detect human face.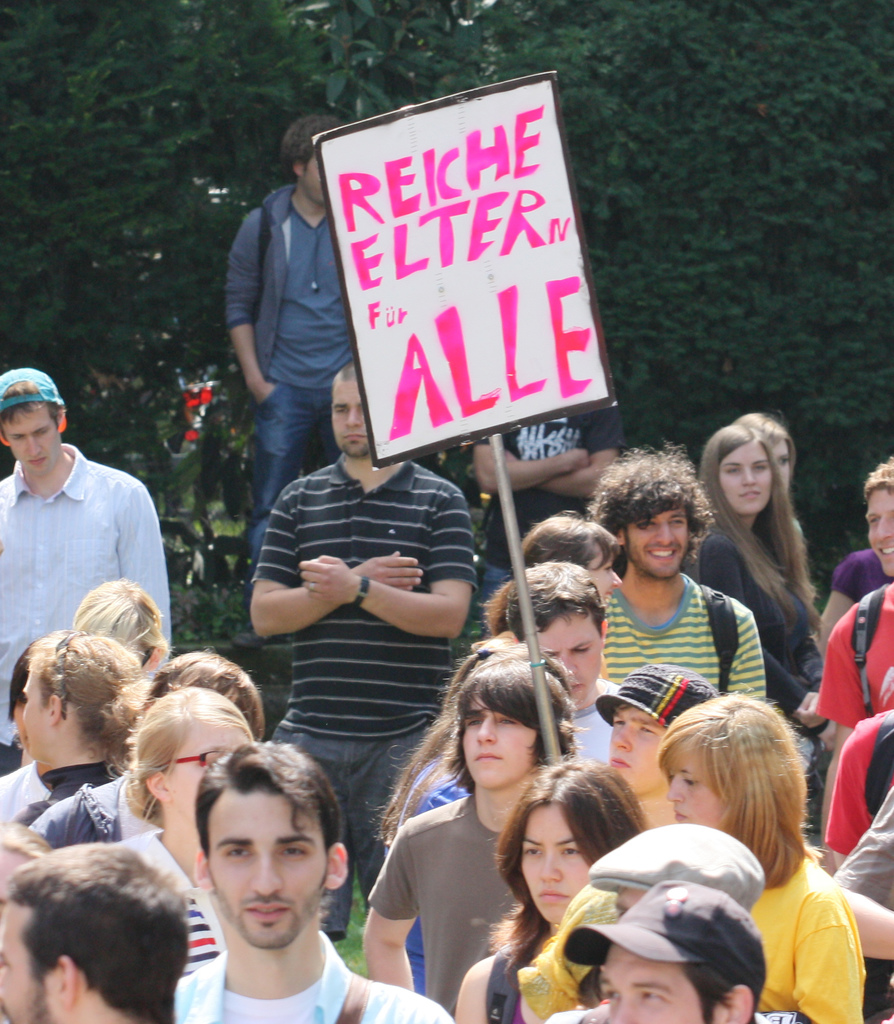
Detected at 330:390:362:461.
